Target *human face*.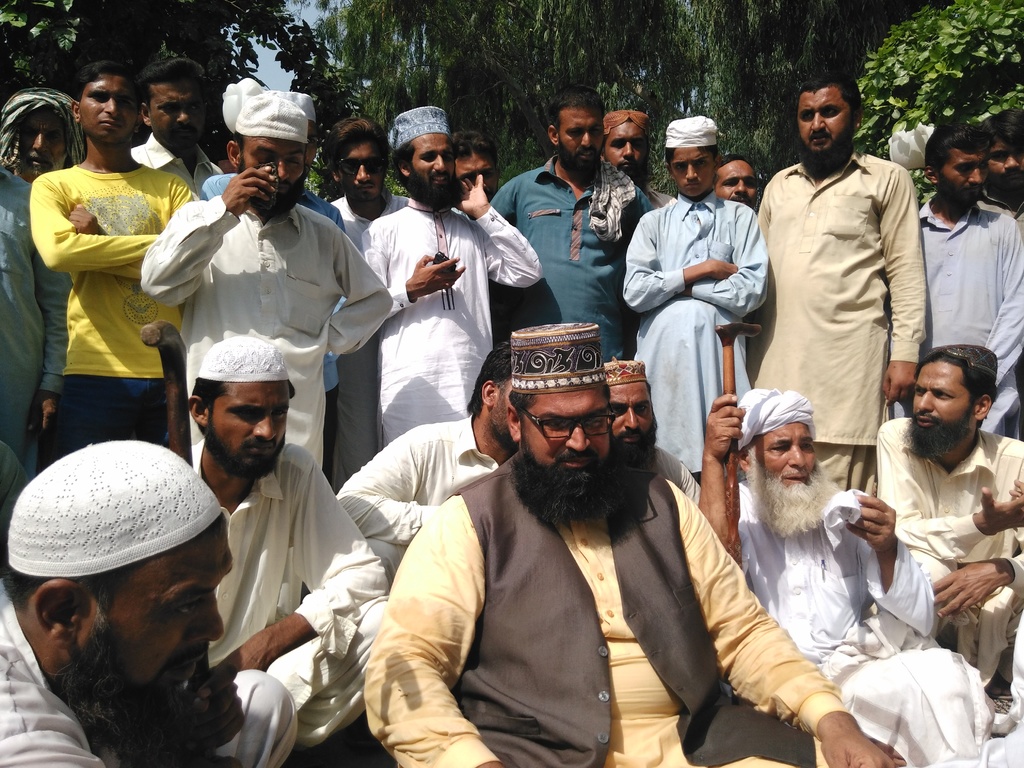
Target region: [210, 382, 292, 465].
